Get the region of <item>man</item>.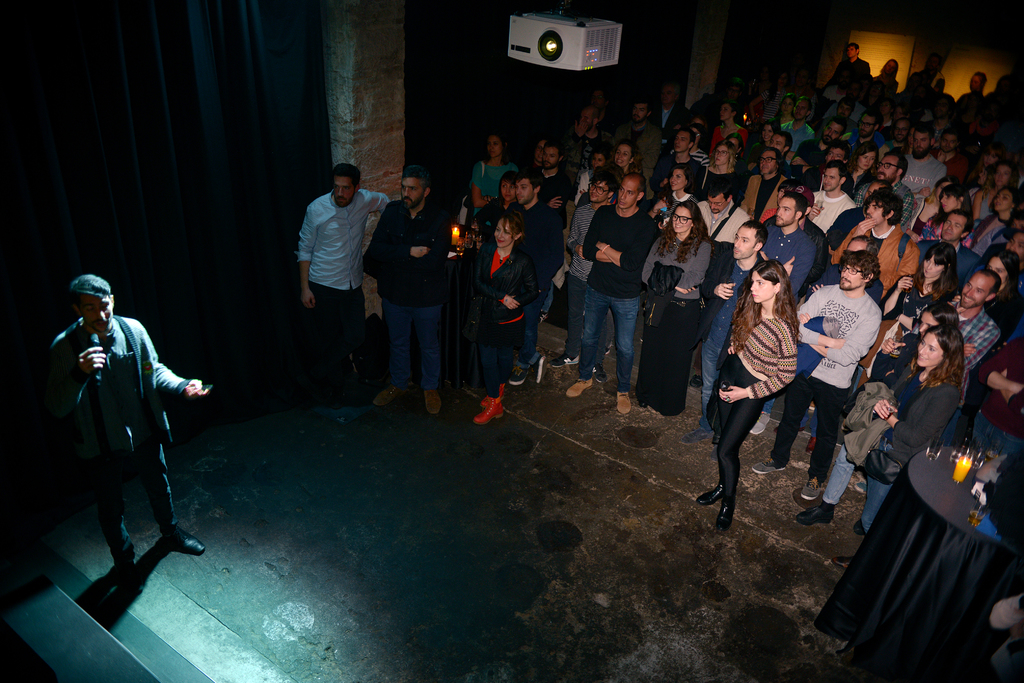
[left=1000, top=229, right=1023, bottom=271].
